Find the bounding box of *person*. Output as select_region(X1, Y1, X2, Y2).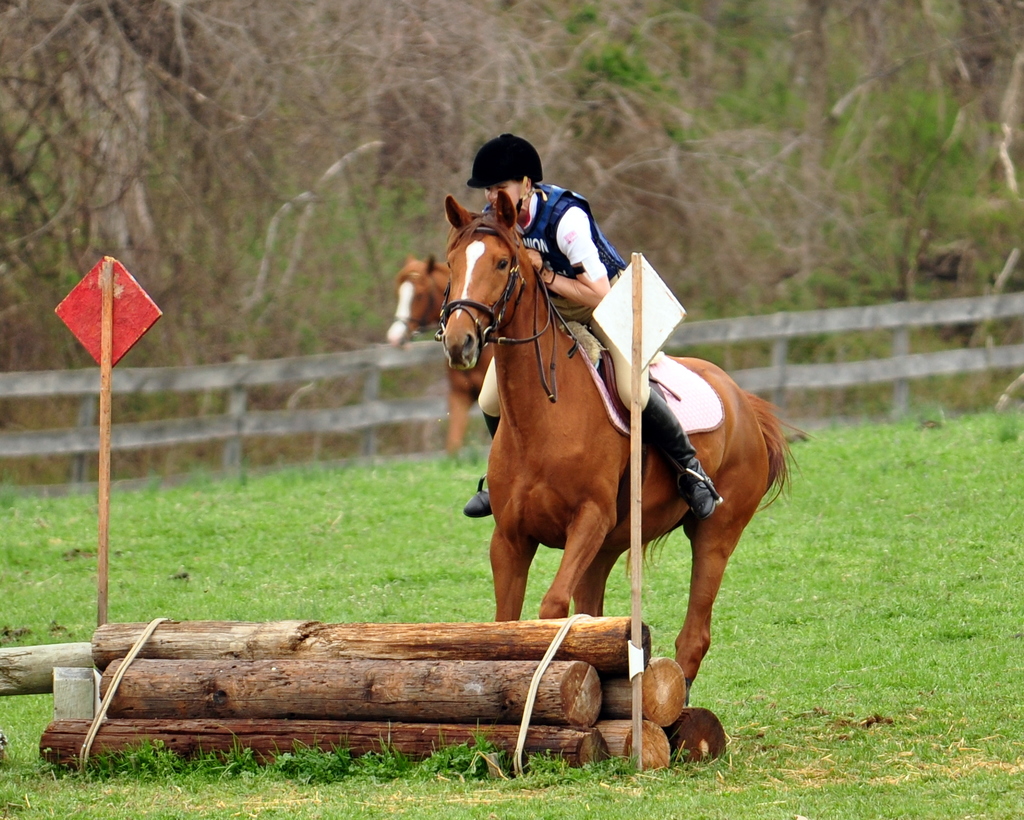
select_region(461, 130, 720, 519).
